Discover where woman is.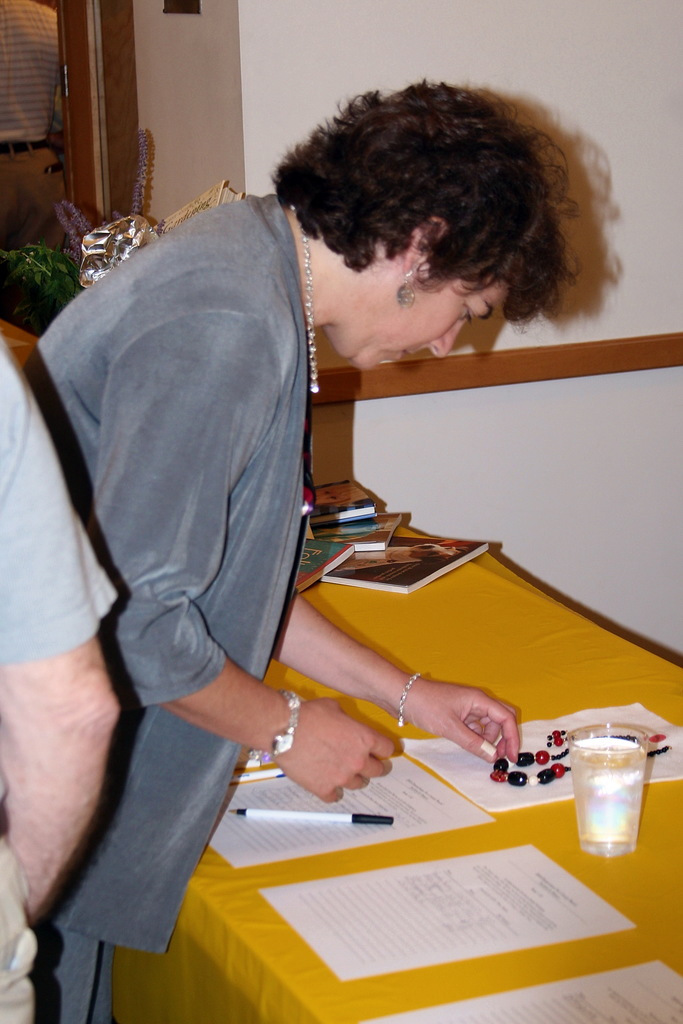
Discovered at rect(40, 98, 510, 924).
